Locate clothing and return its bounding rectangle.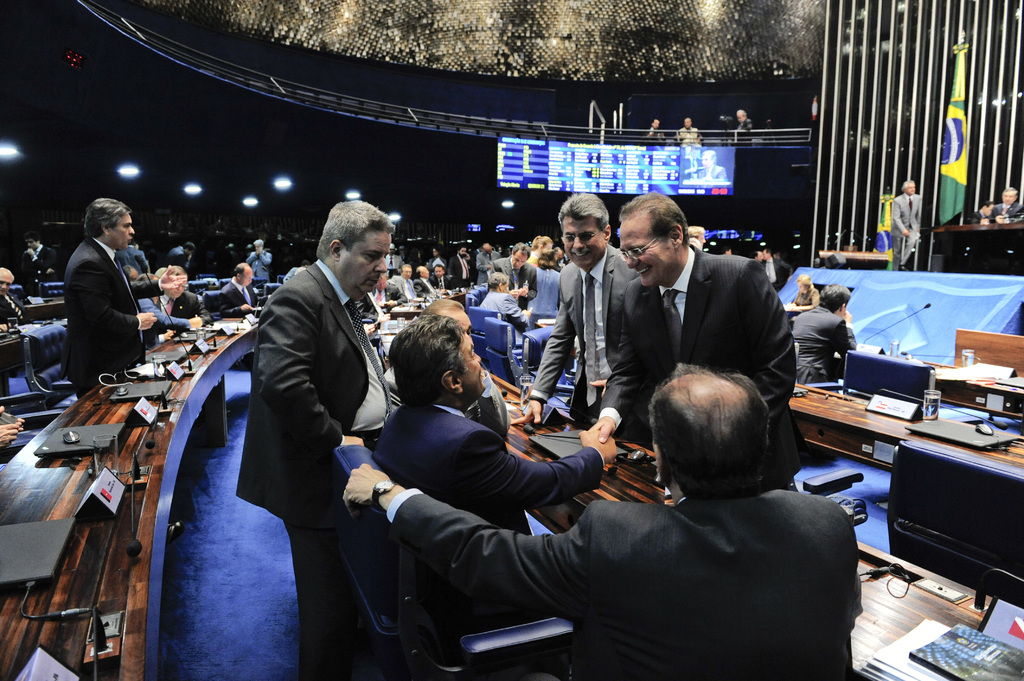
l=895, t=191, r=919, b=259.
